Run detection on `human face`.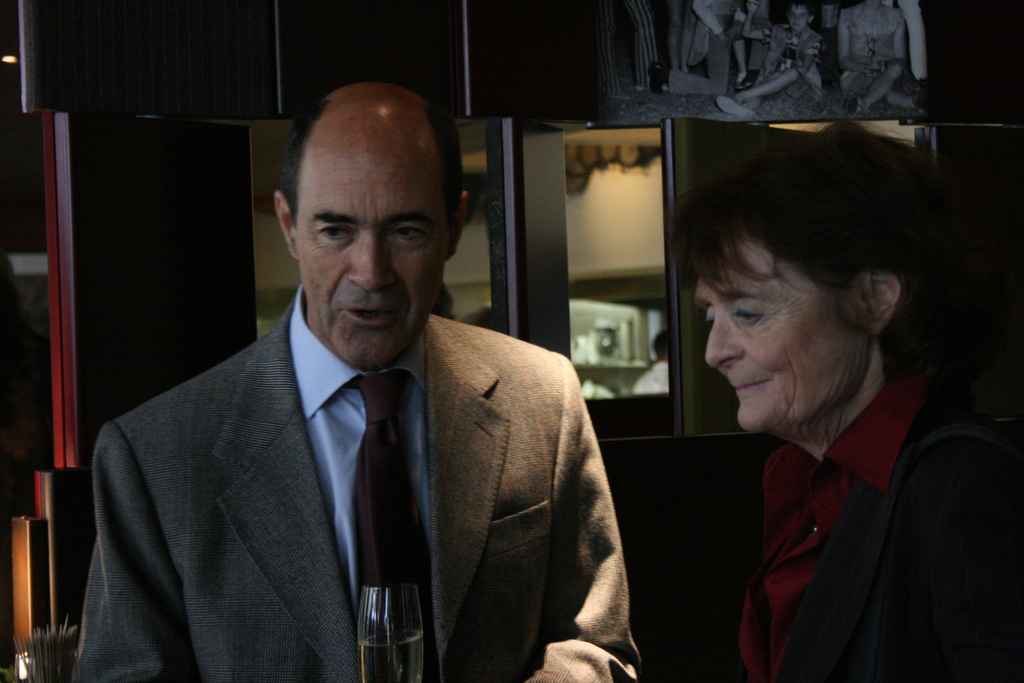
Result: region(295, 142, 450, 372).
